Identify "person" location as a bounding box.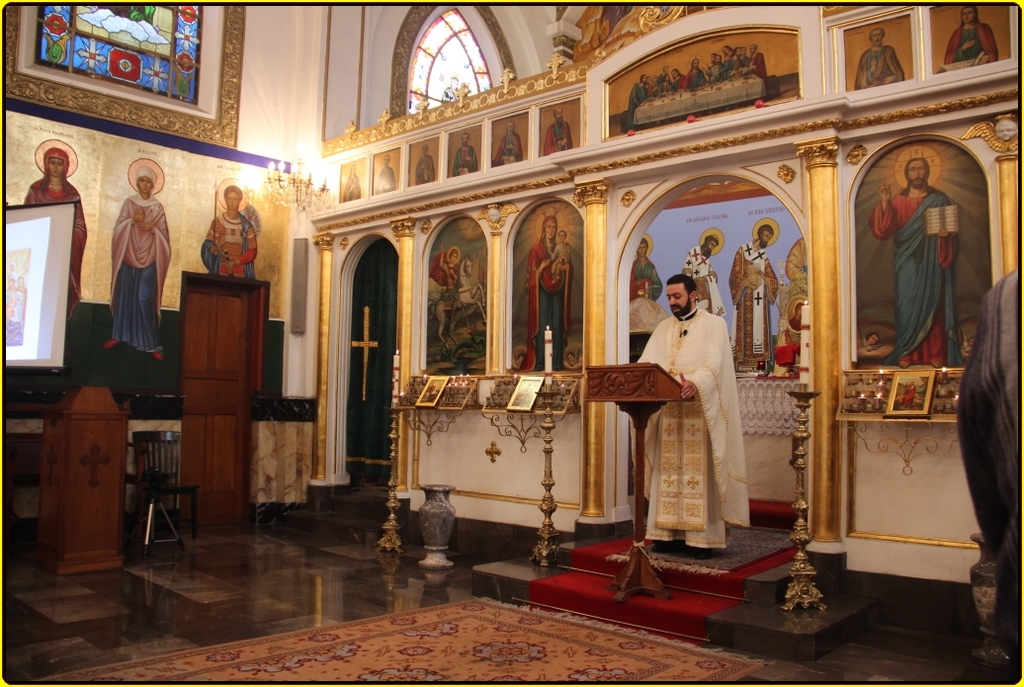
select_region(637, 250, 759, 578).
